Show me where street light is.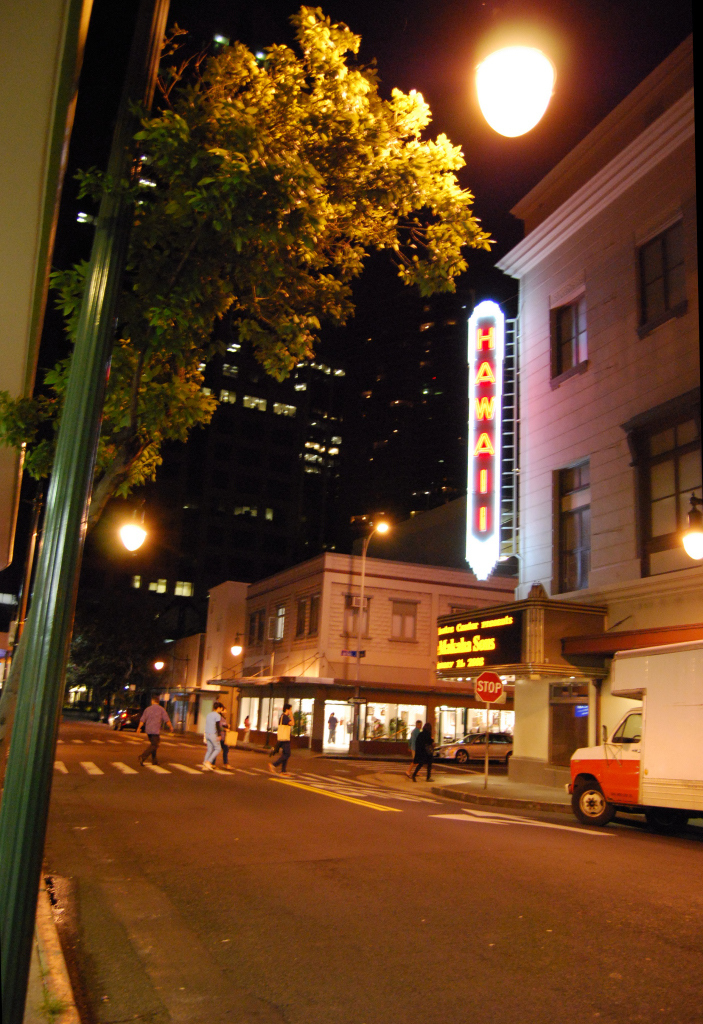
street light is at detection(463, 21, 577, 166).
